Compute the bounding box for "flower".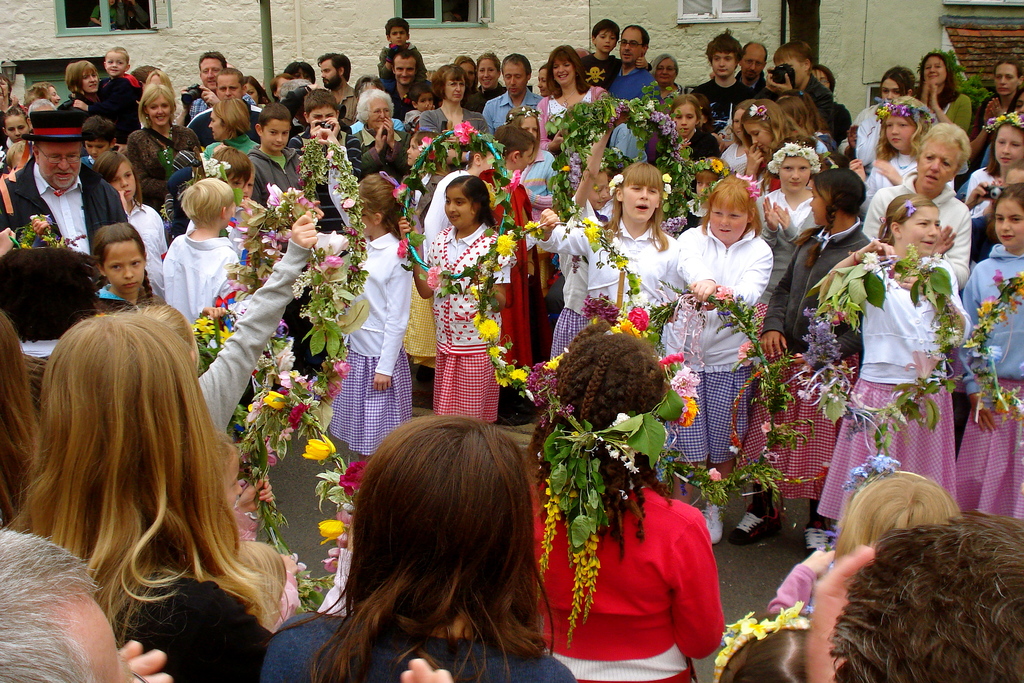
{"x1": 706, "y1": 468, "x2": 722, "y2": 483}.
